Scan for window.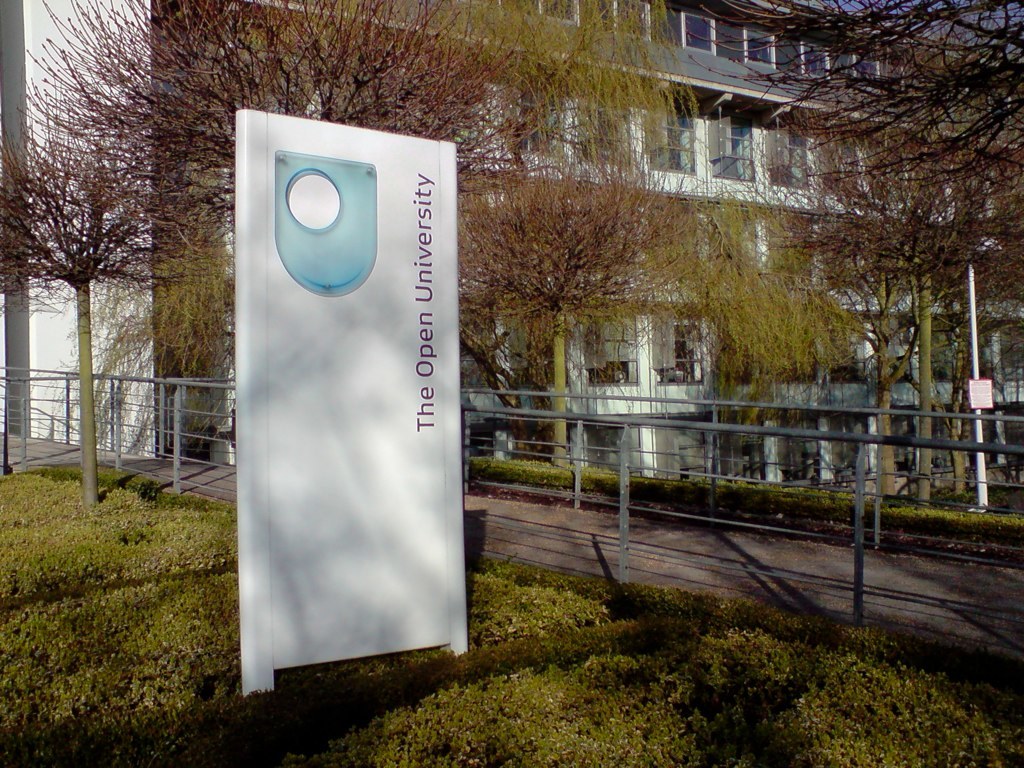
Scan result: {"x1": 818, "y1": 228, "x2": 862, "y2": 286}.
